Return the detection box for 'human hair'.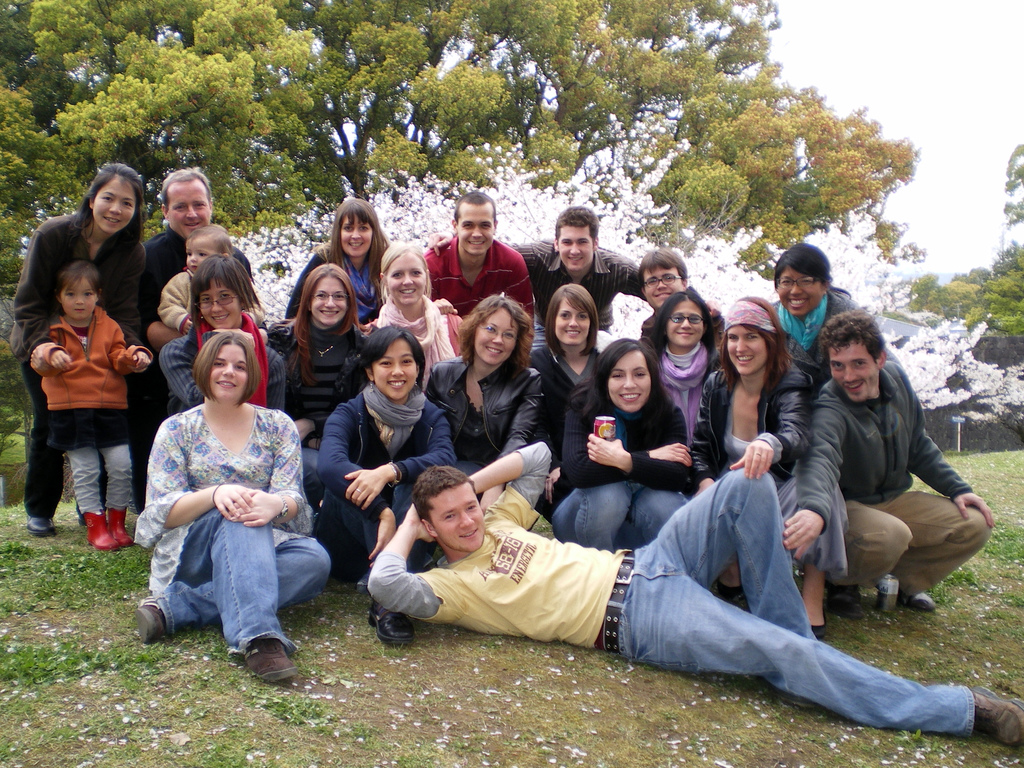
left=60, top=255, right=102, bottom=300.
